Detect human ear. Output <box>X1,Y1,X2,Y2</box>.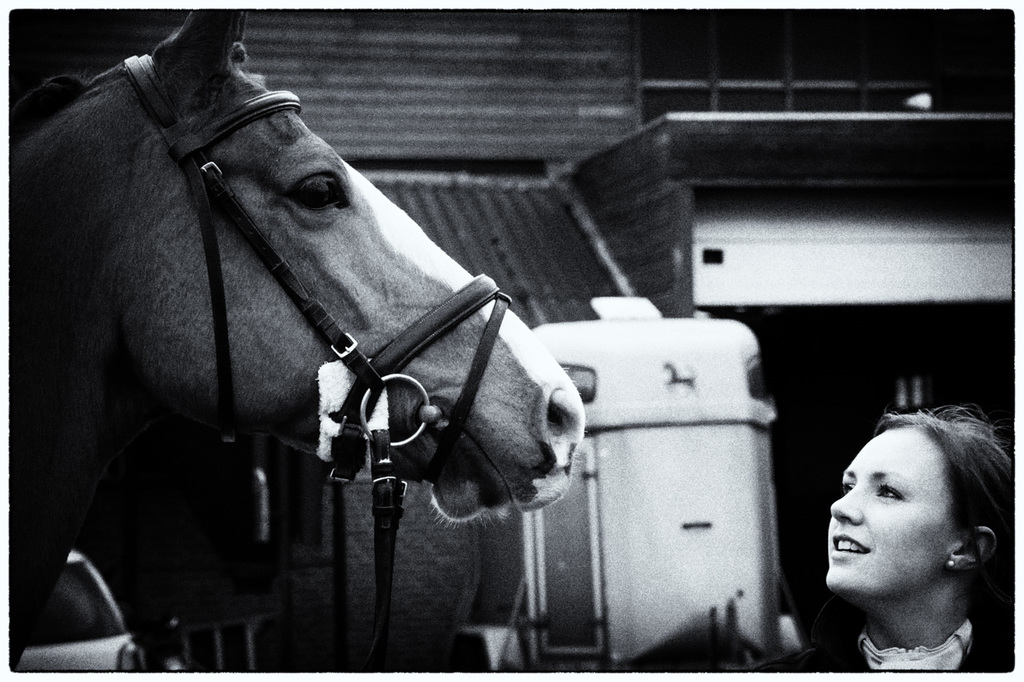
<box>949,524,991,562</box>.
